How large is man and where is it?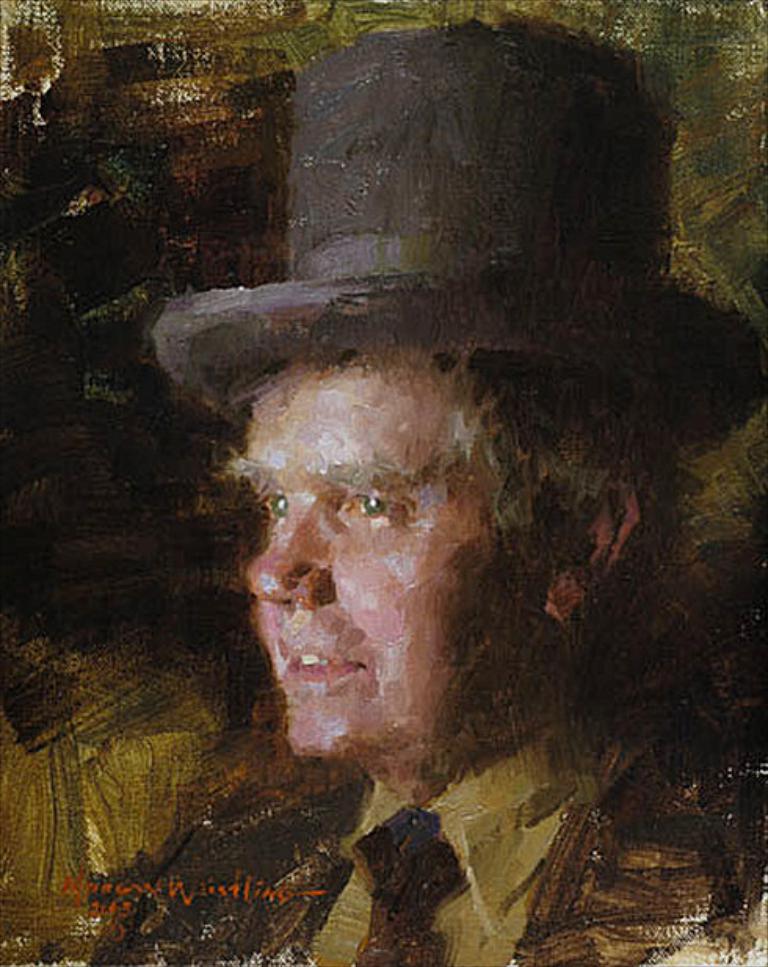
Bounding box: left=88, top=125, right=715, bottom=961.
